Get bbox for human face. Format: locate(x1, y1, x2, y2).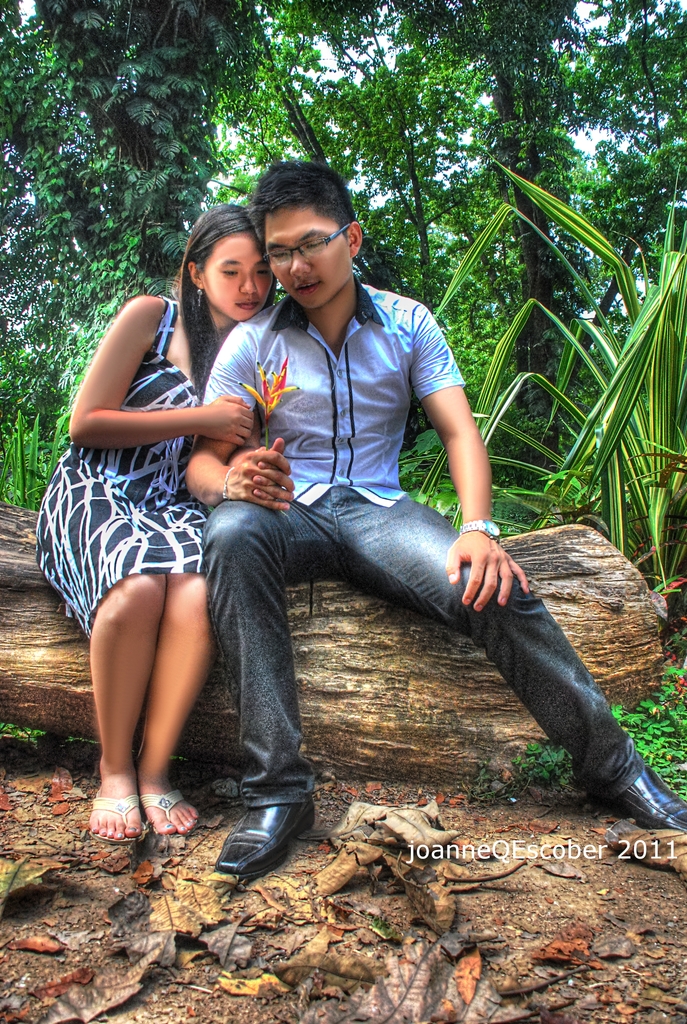
locate(206, 232, 277, 319).
